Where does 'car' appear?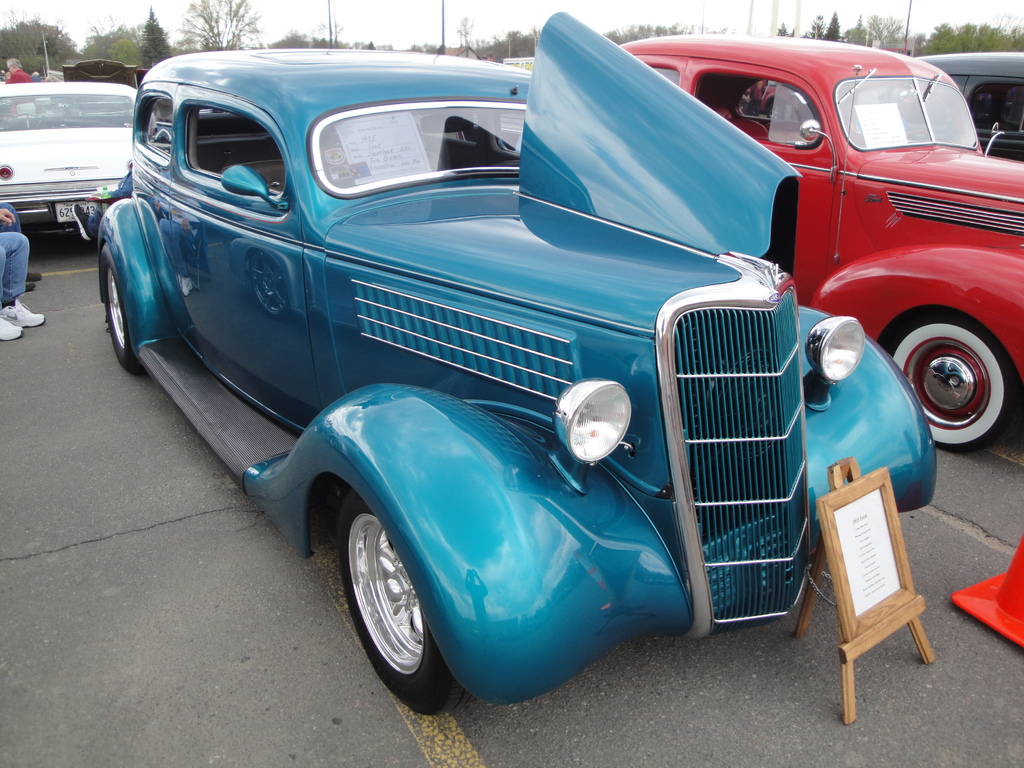
Appears at 908:49:1023:164.
